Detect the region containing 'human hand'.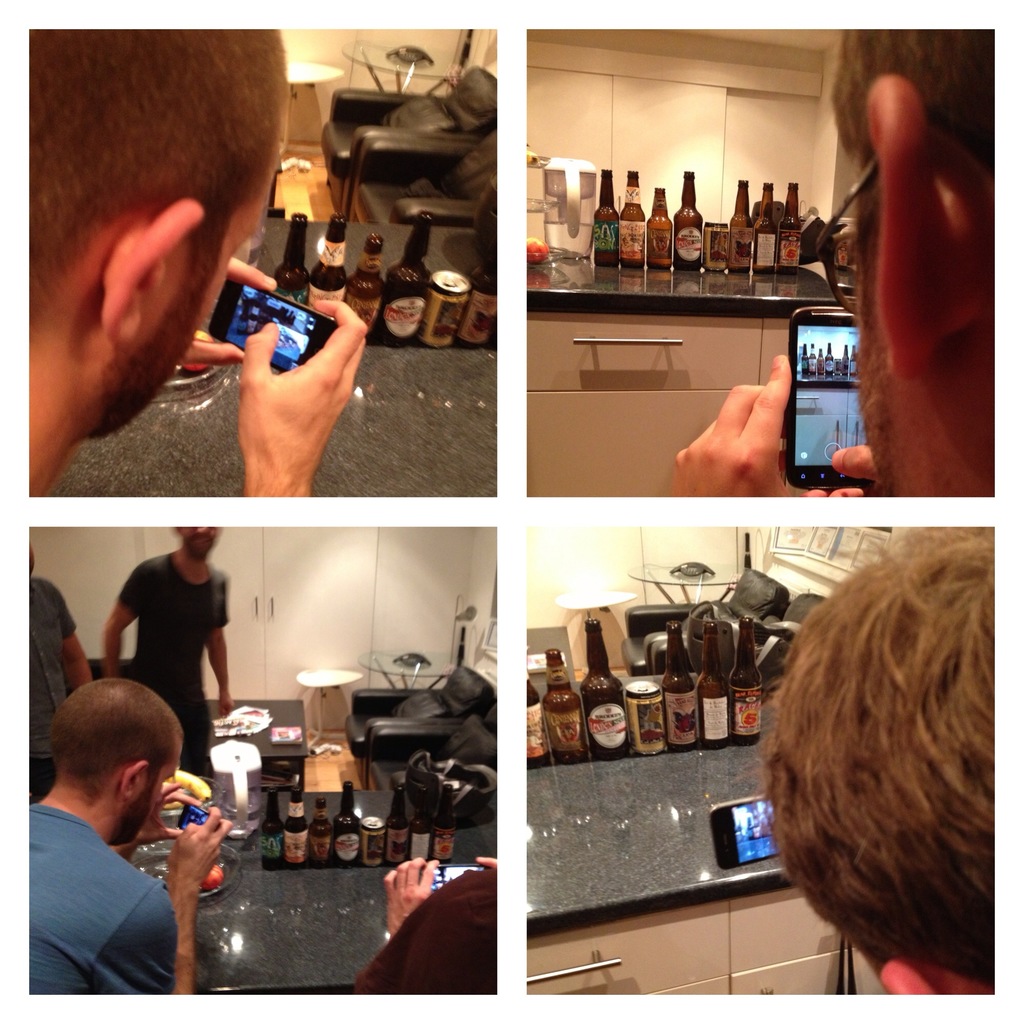
[666, 353, 824, 500].
